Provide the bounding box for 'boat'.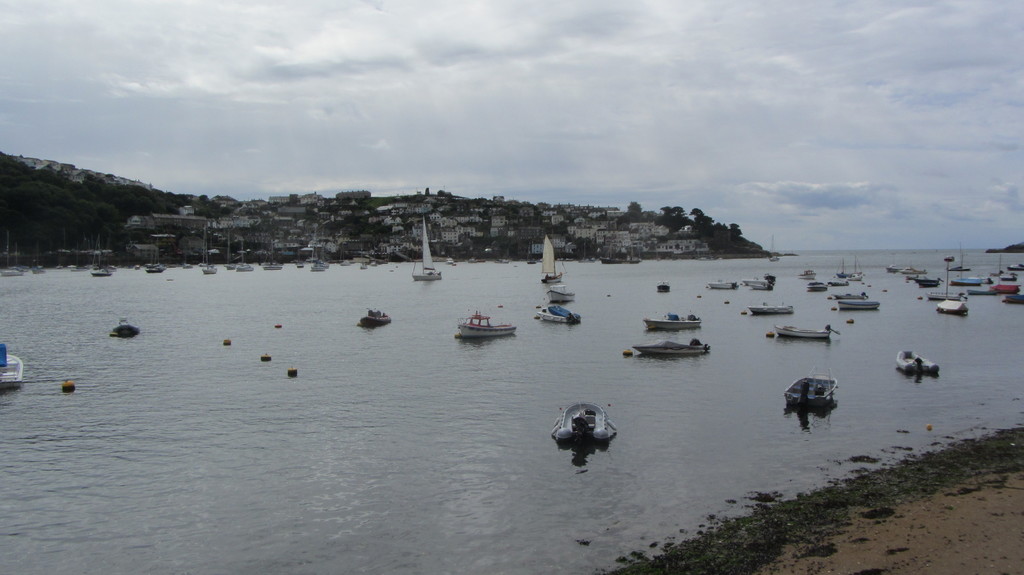
l=826, t=281, r=848, b=285.
